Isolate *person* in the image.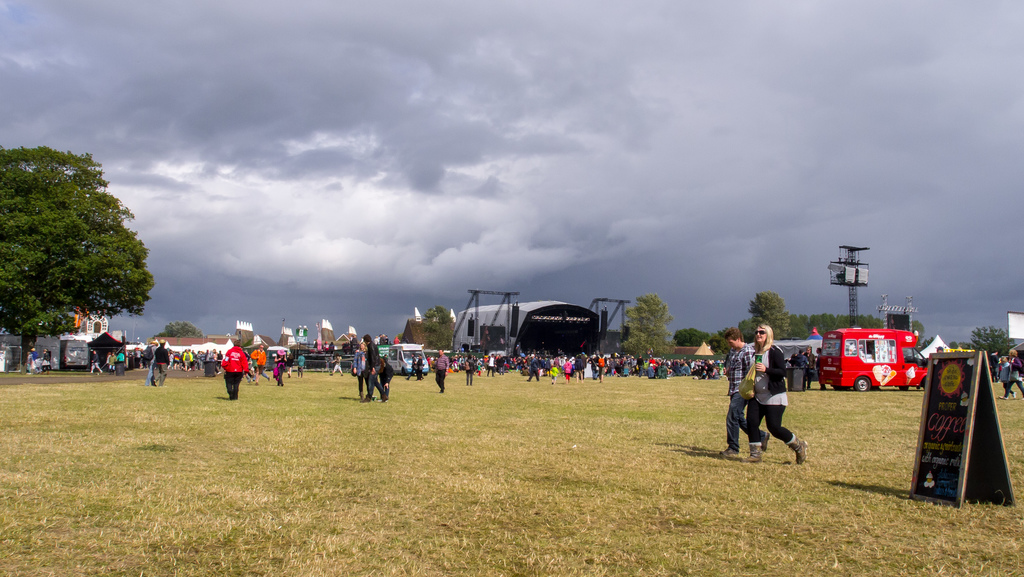
Isolated region: crop(431, 346, 451, 394).
